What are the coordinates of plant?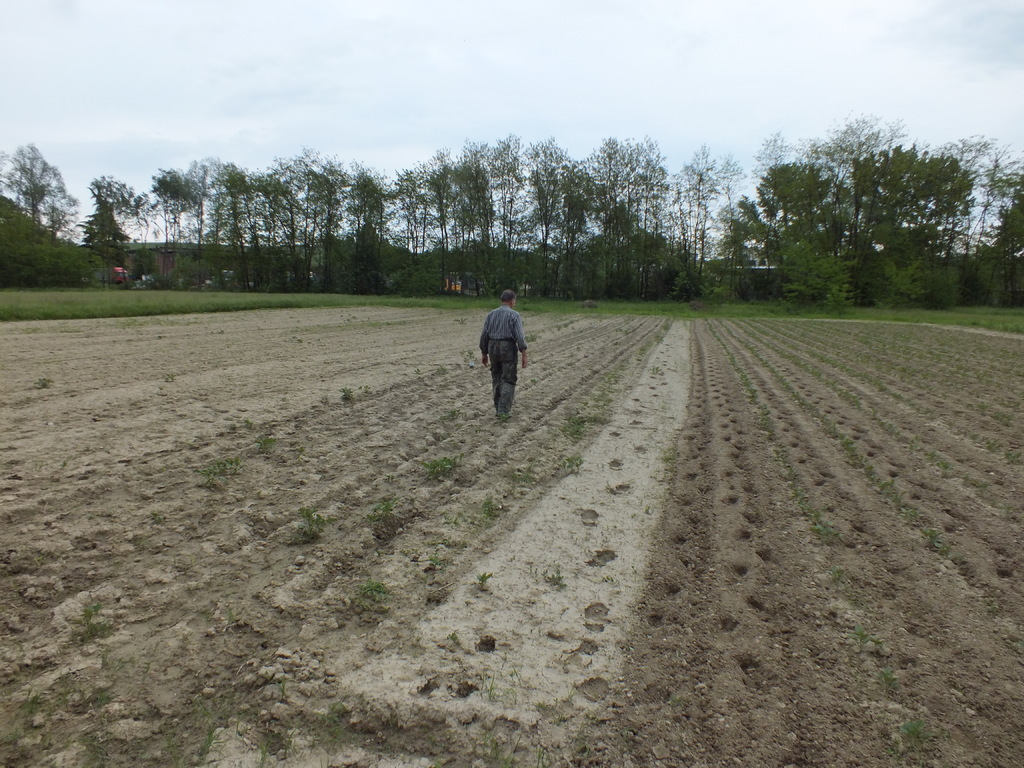
x1=924 y1=452 x2=938 y2=461.
